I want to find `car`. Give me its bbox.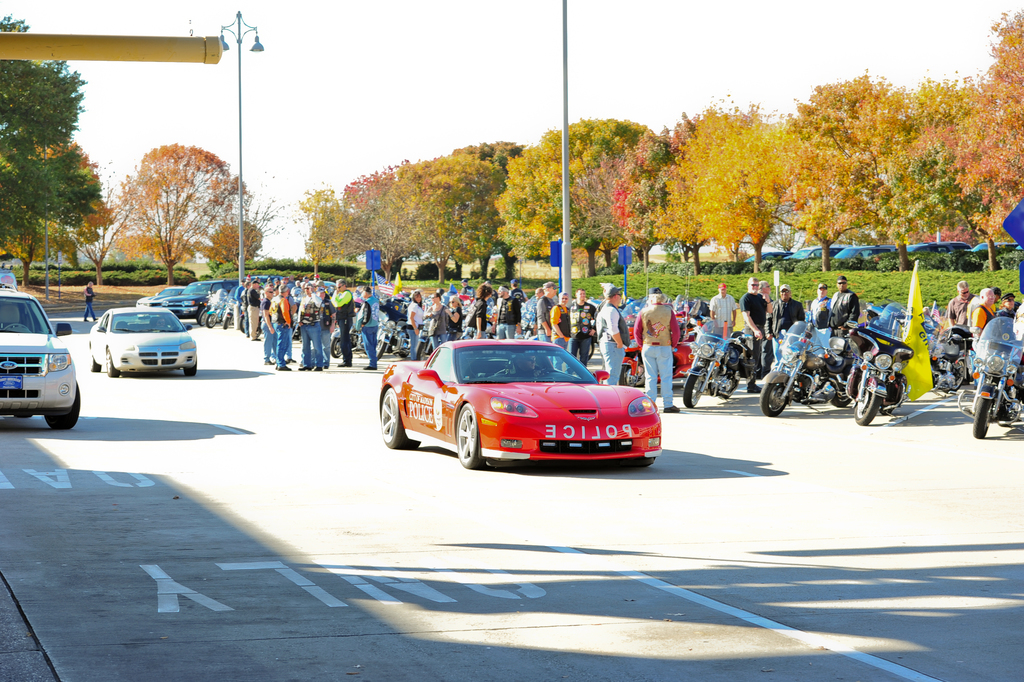
[750, 238, 1009, 260].
